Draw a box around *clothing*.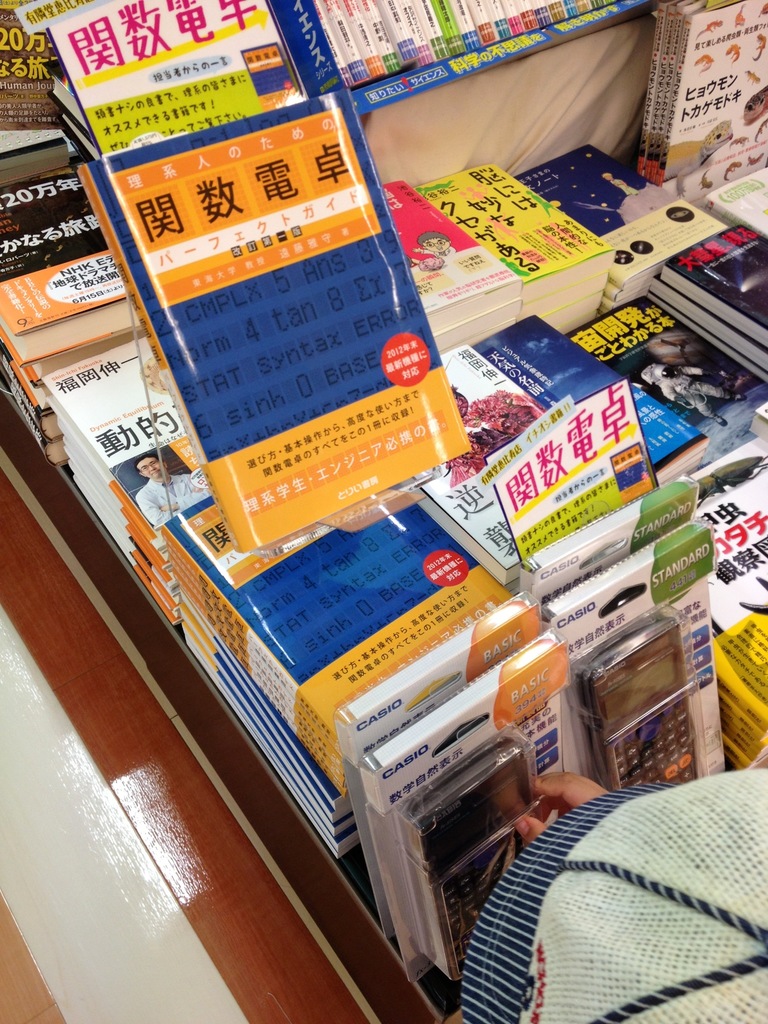
(left=437, top=733, right=767, bottom=1009).
